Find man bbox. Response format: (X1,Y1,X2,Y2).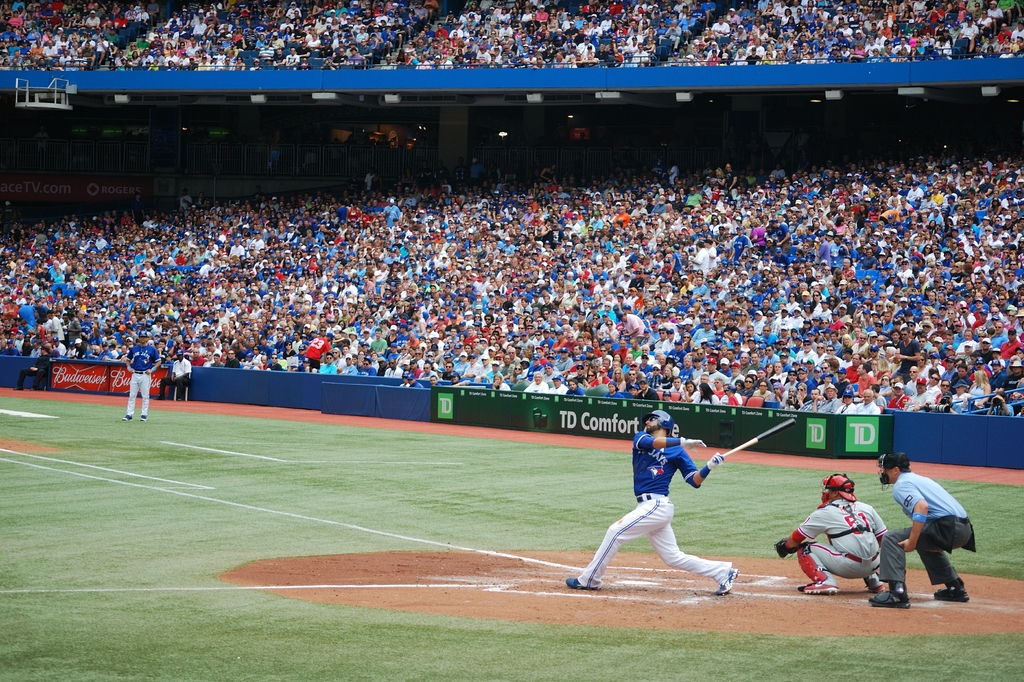
(310,348,337,375).
